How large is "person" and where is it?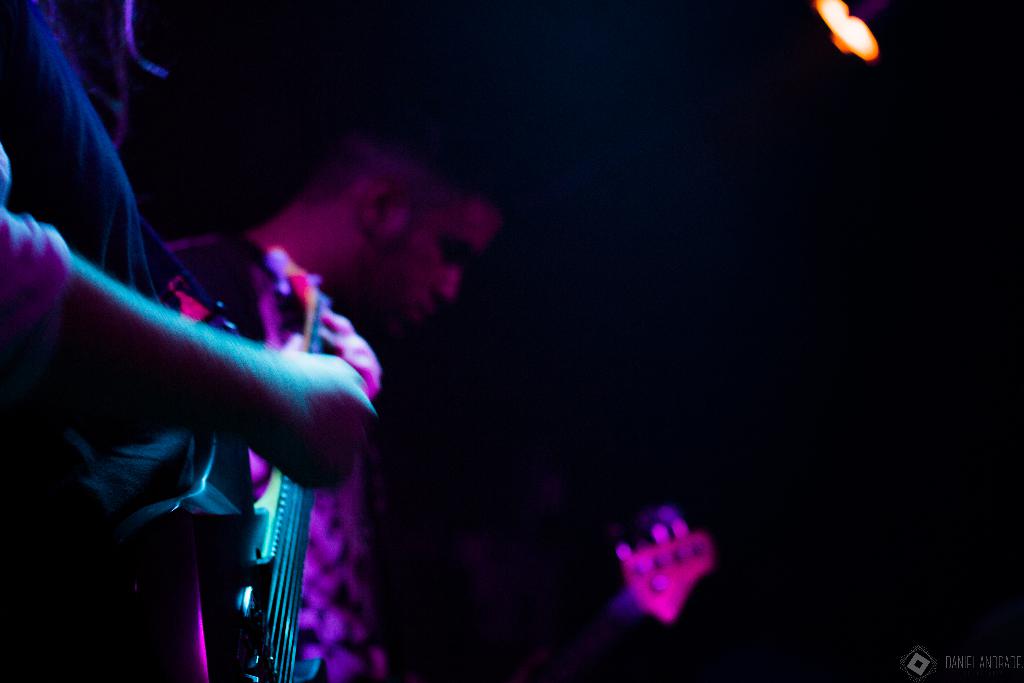
Bounding box: bbox(0, 0, 376, 682).
